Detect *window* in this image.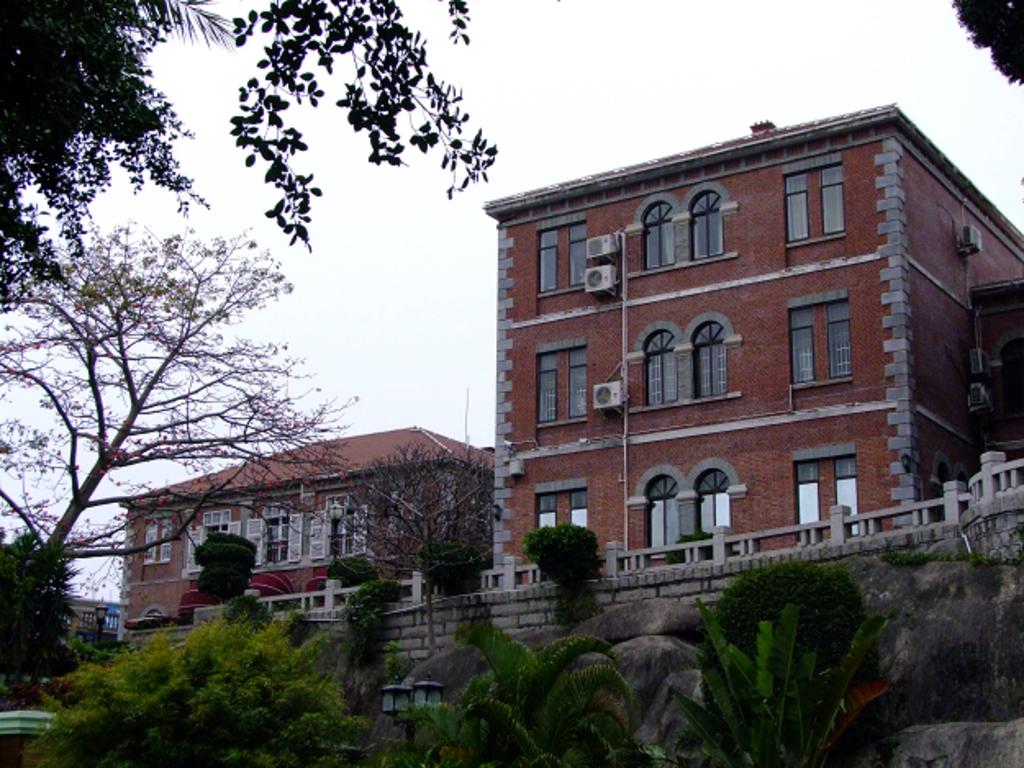
Detection: bbox=(537, 357, 559, 421).
